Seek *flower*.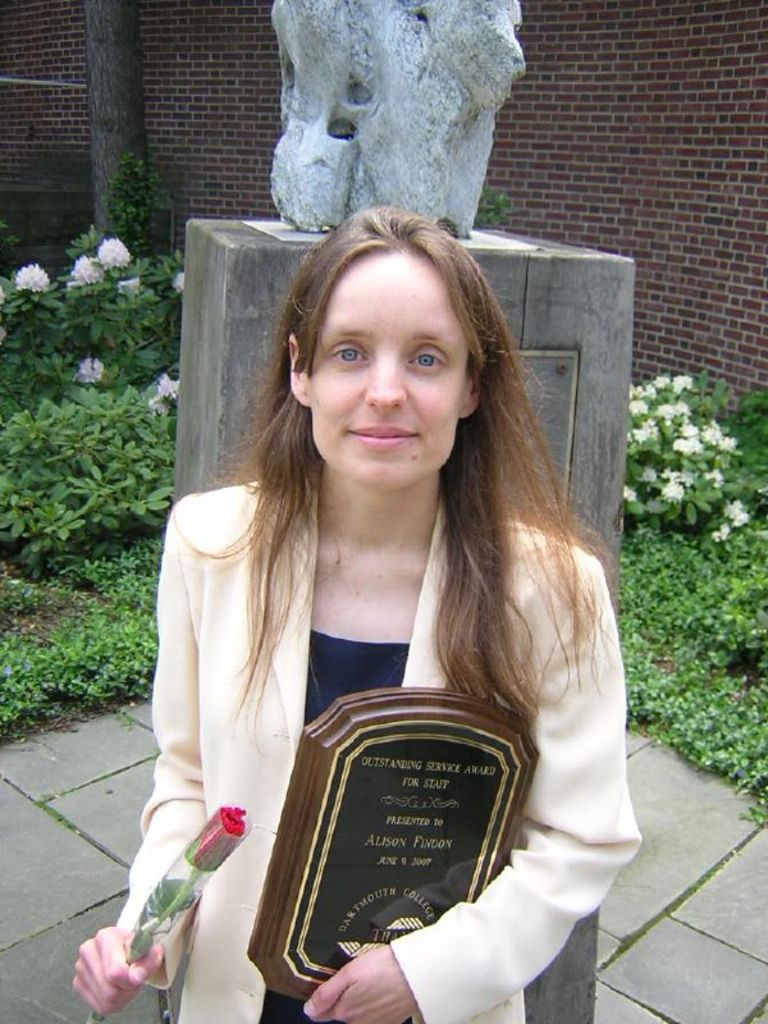
BBox(150, 372, 182, 420).
